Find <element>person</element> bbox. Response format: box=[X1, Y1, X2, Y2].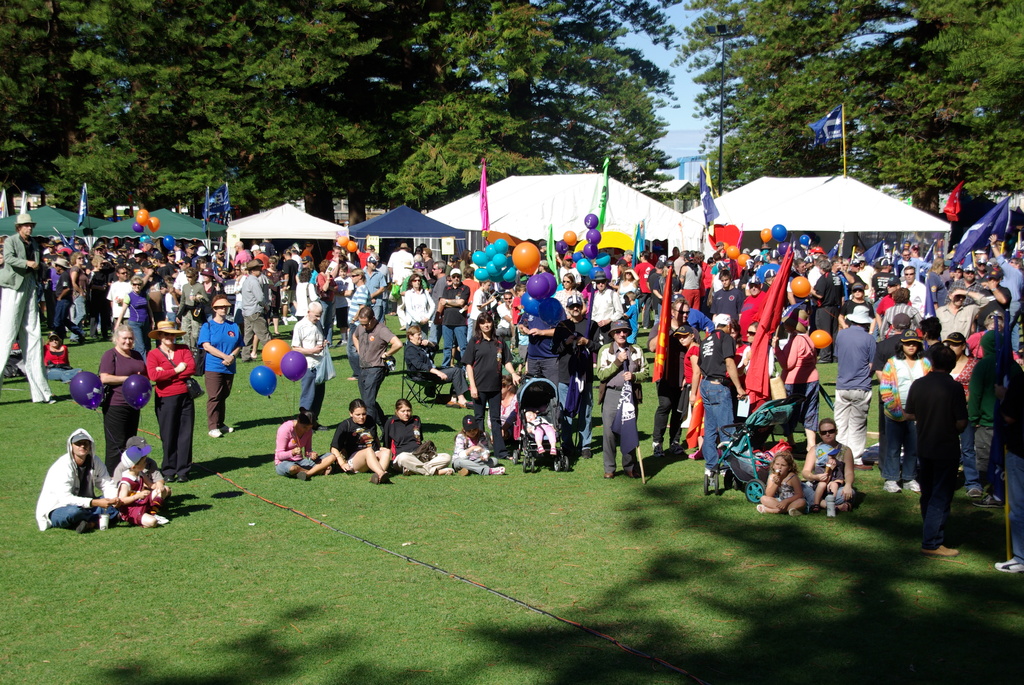
box=[289, 299, 328, 430].
